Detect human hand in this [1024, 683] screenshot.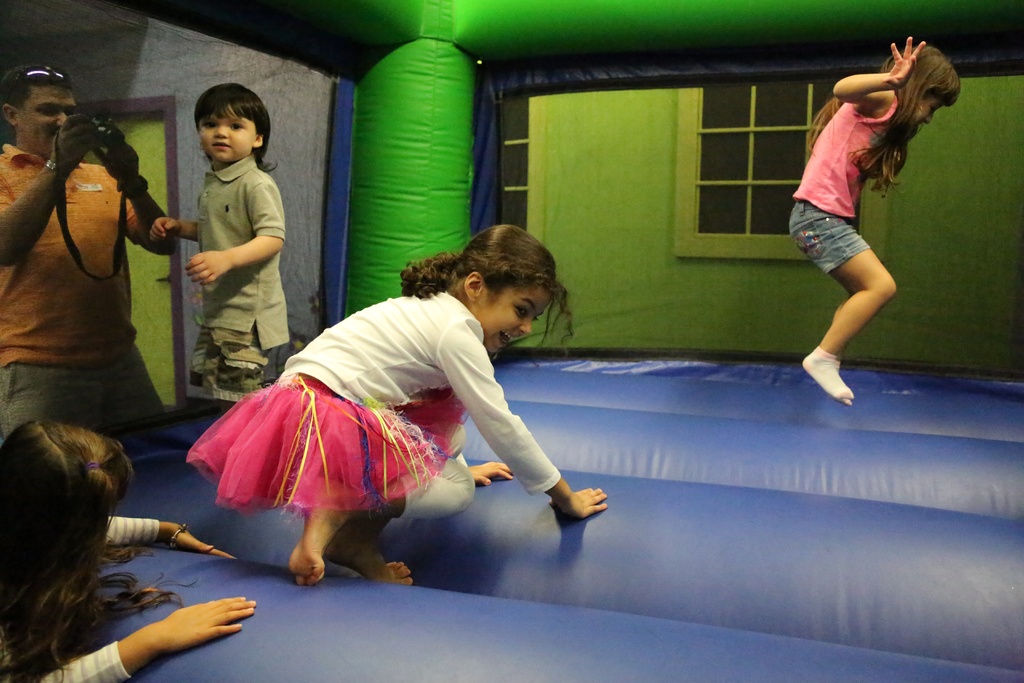
Detection: bbox(183, 251, 232, 289).
